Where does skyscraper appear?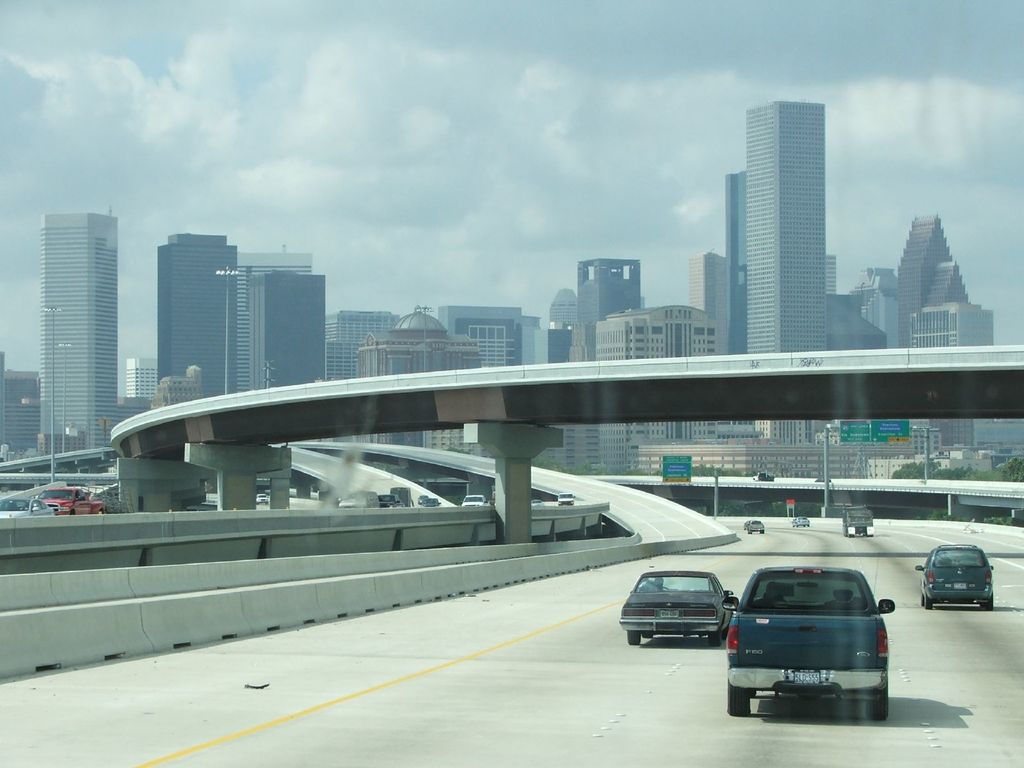
Appears at left=685, top=253, right=727, bottom=315.
